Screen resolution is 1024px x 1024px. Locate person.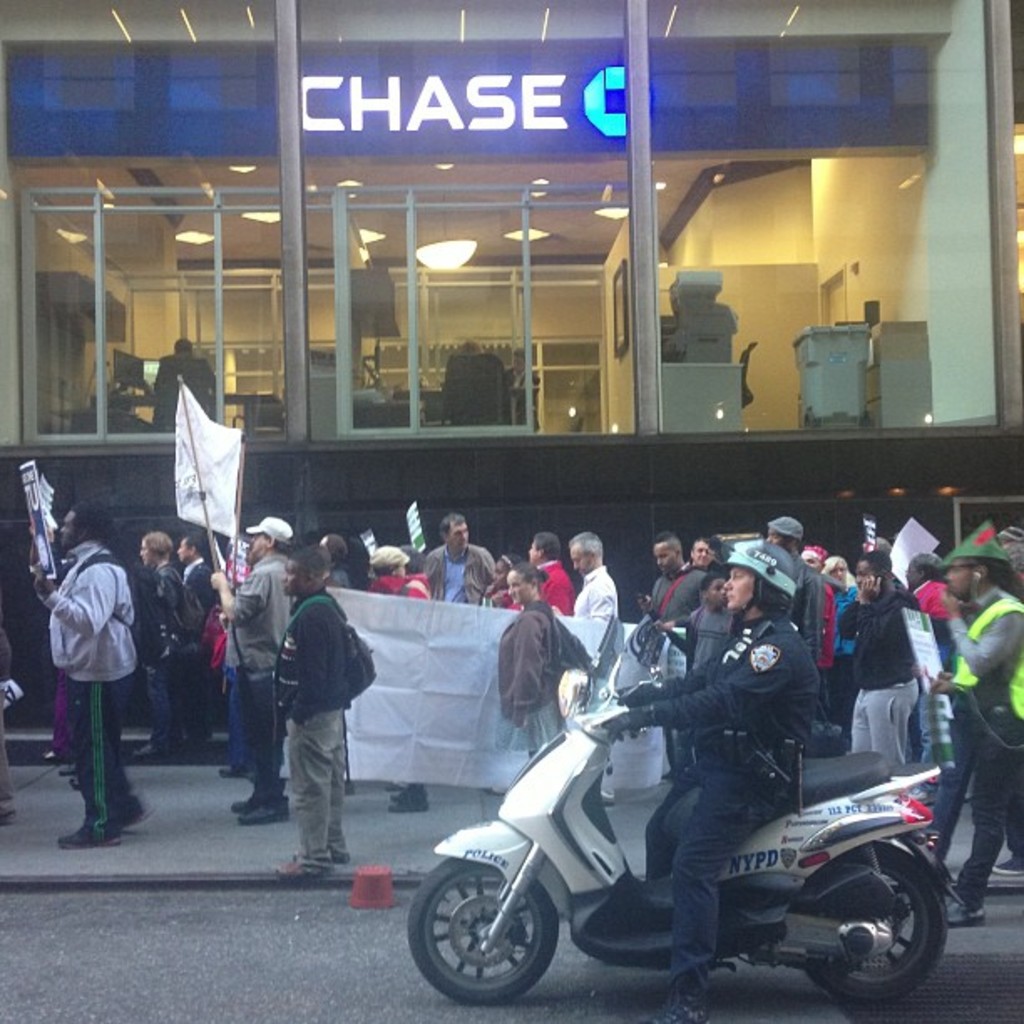
select_region(35, 475, 149, 840).
